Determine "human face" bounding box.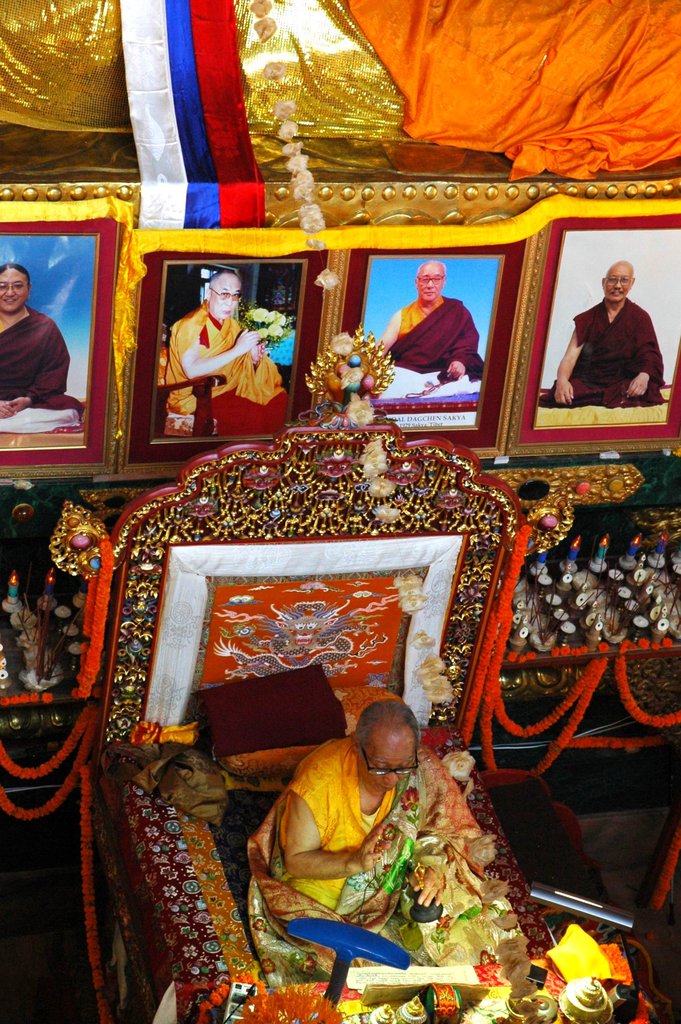
Determined: <region>209, 276, 243, 319</region>.
